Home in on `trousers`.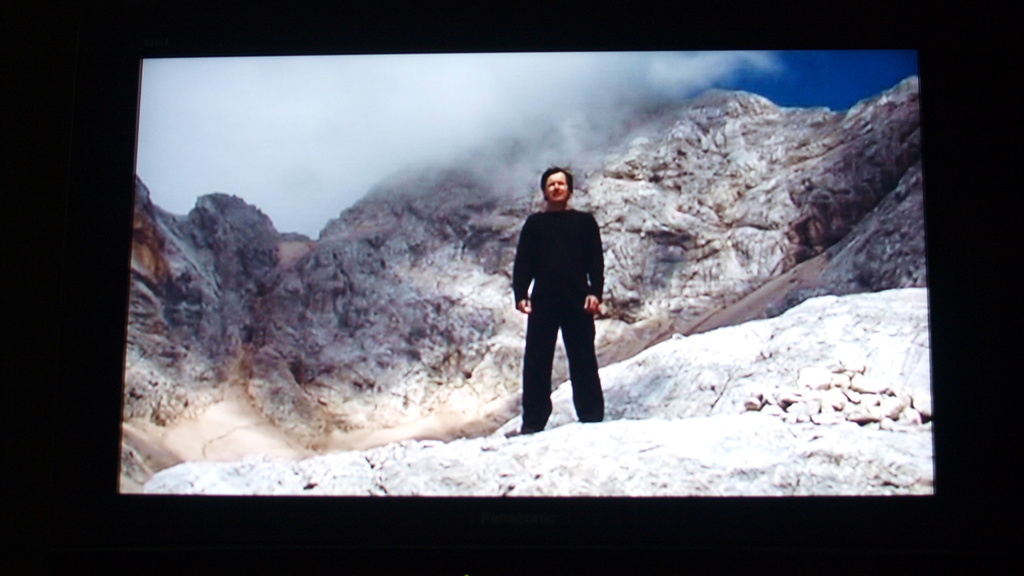
Homed in at x1=513, y1=257, x2=598, y2=414.
